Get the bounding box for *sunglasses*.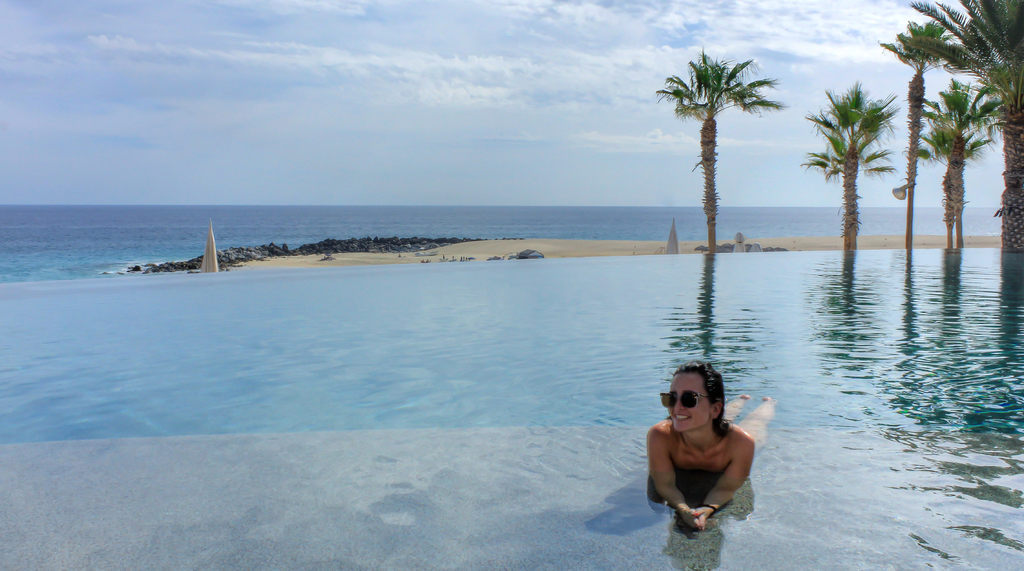
pyautogui.locateOnScreen(659, 392, 714, 410).
